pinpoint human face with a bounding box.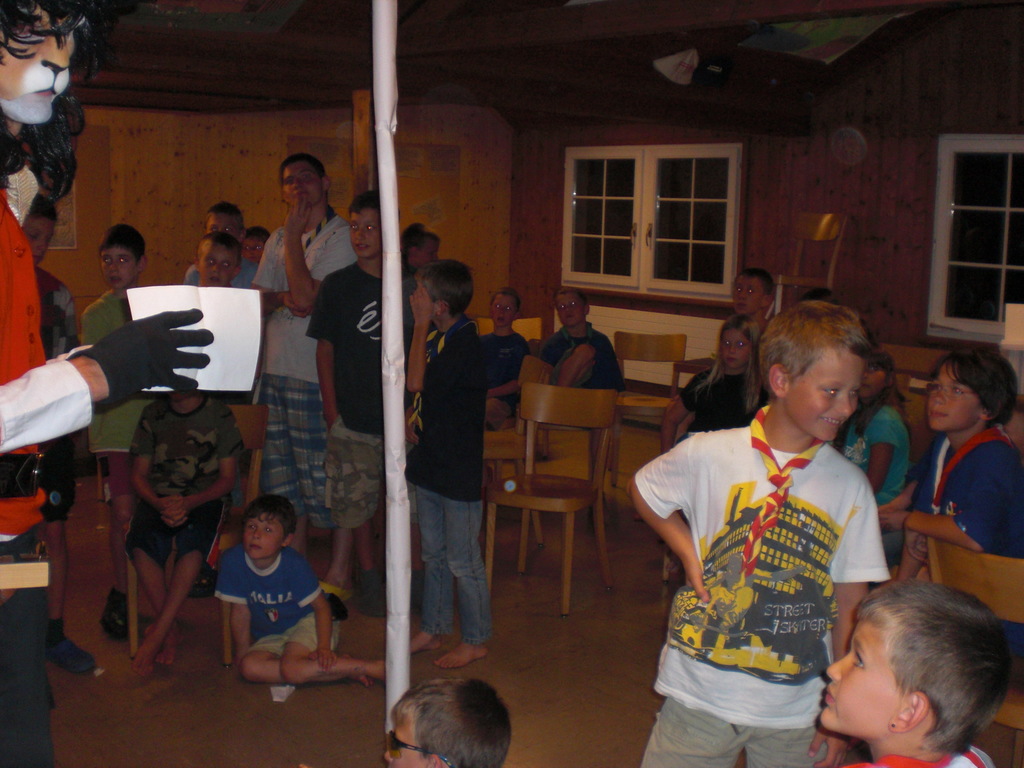
(730,276,764,317).
